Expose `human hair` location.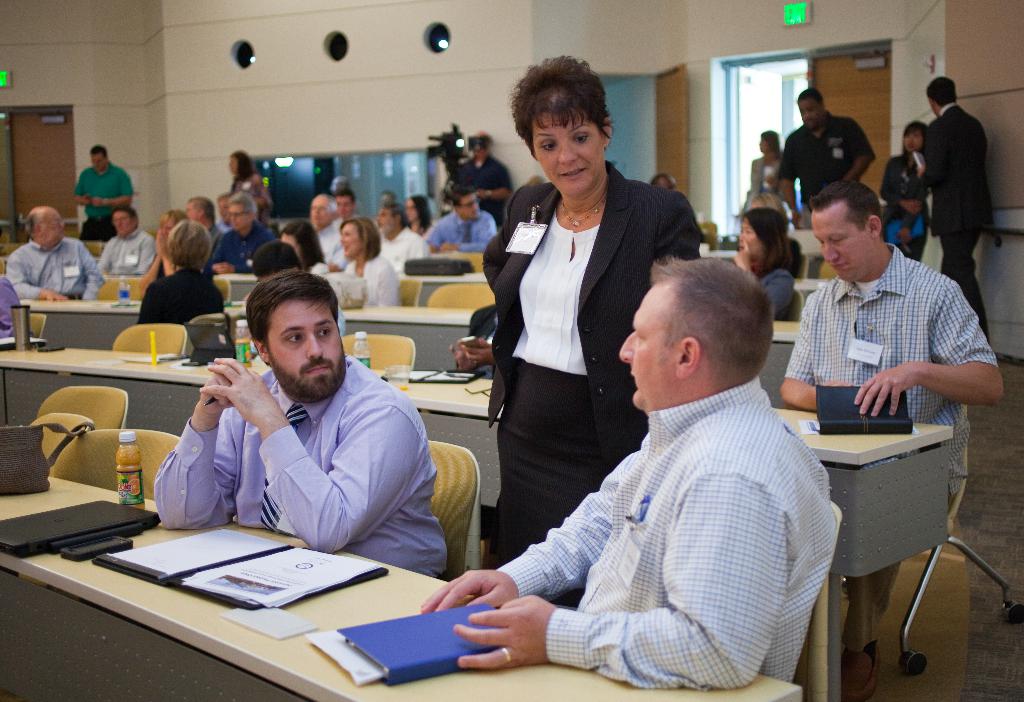
Exposed at [left=798, top=88, right=828, bottom=111].
